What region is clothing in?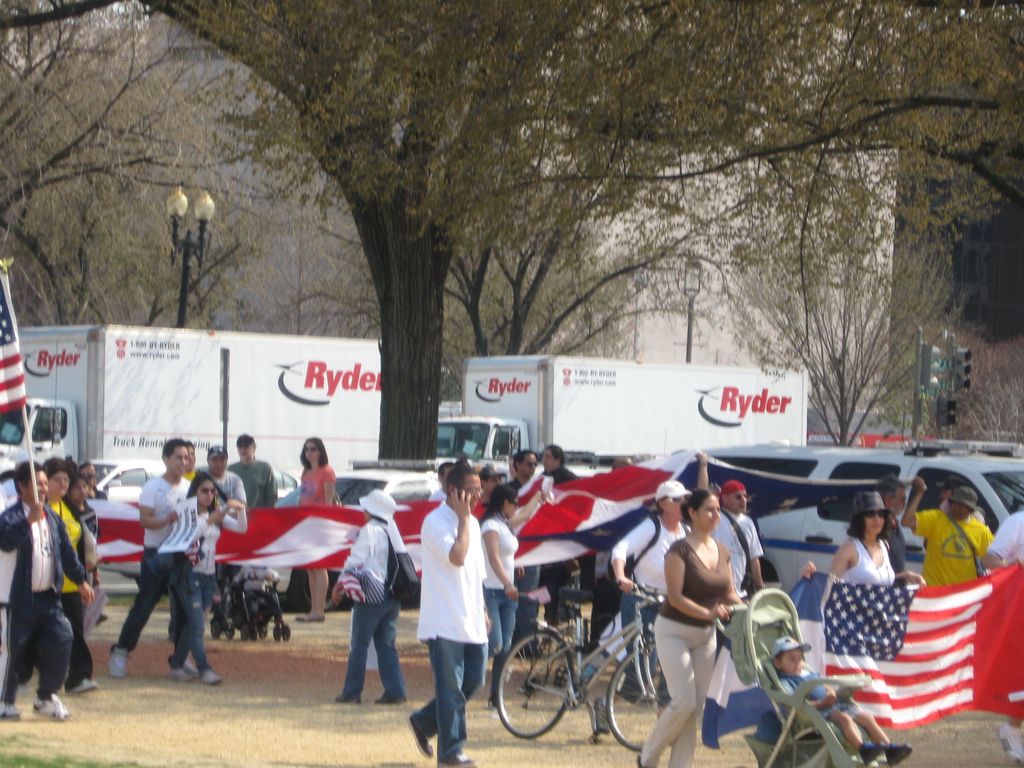
Rect(423, 504, 500, 761).
